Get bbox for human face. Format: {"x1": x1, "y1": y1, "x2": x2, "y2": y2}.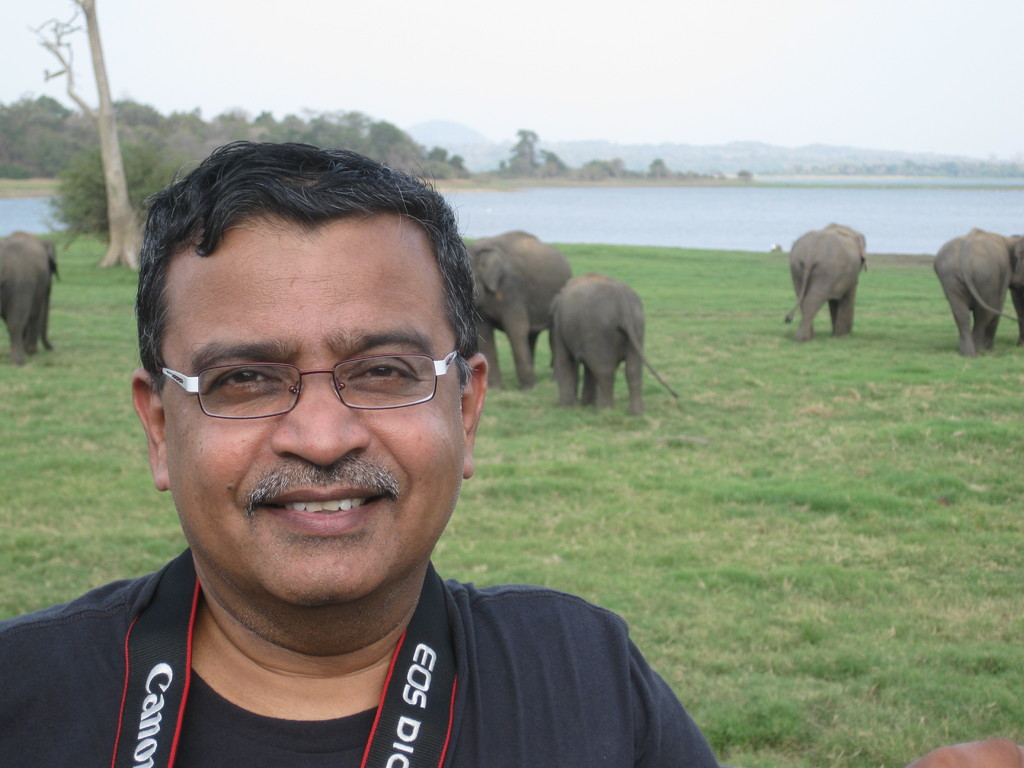
{"x1": 163, "y1": 248, "x2": 465, "y2": 604}.
